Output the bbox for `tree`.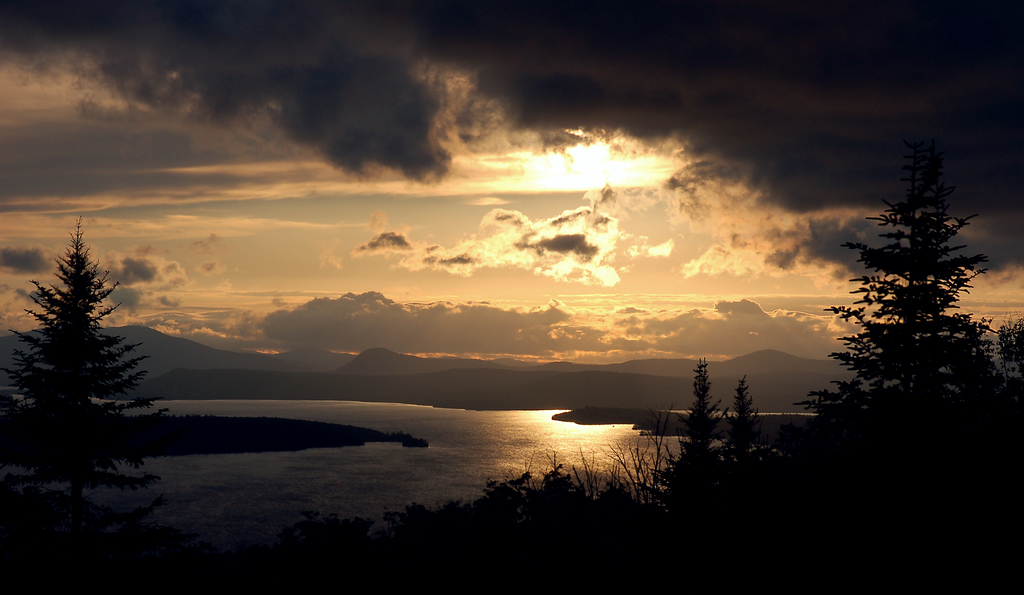
bbox=[663, 353, 726, 493].
